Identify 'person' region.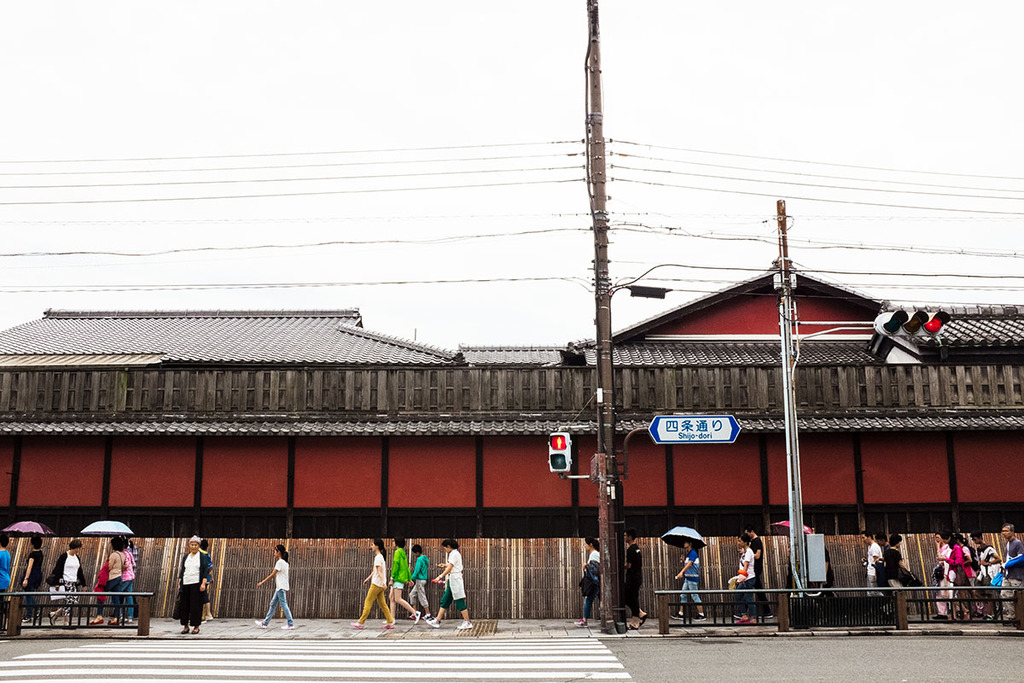
Region: <box>0,531,15,621</box>.
